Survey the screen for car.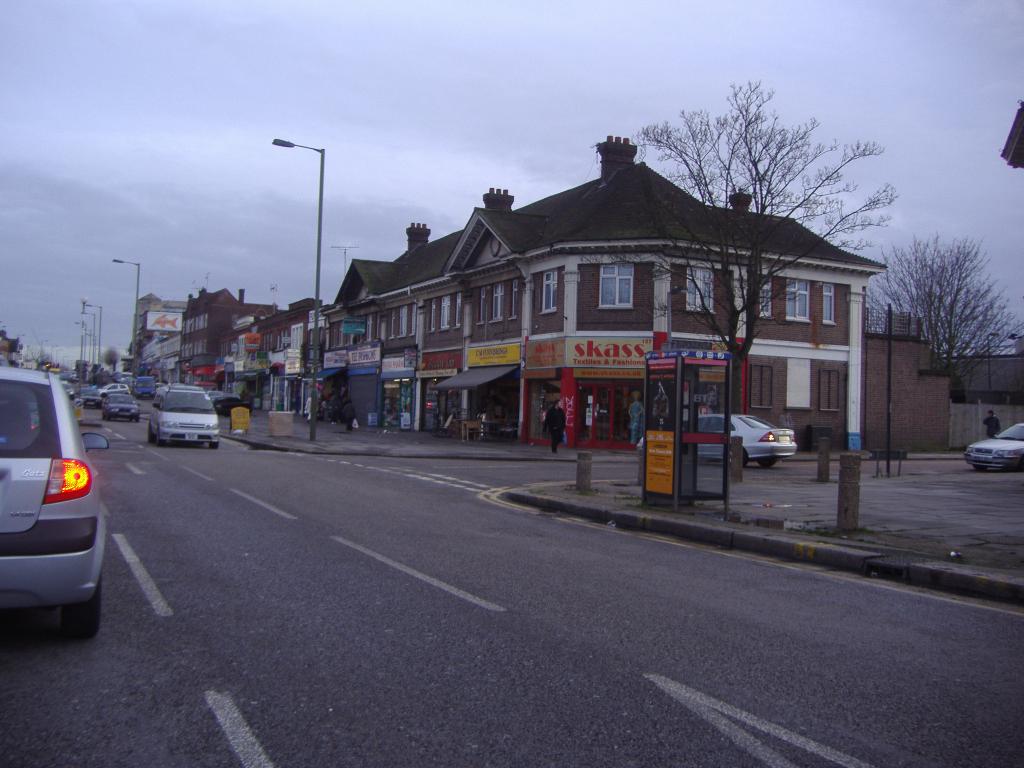
Survey found: 961:417:1023:475.
